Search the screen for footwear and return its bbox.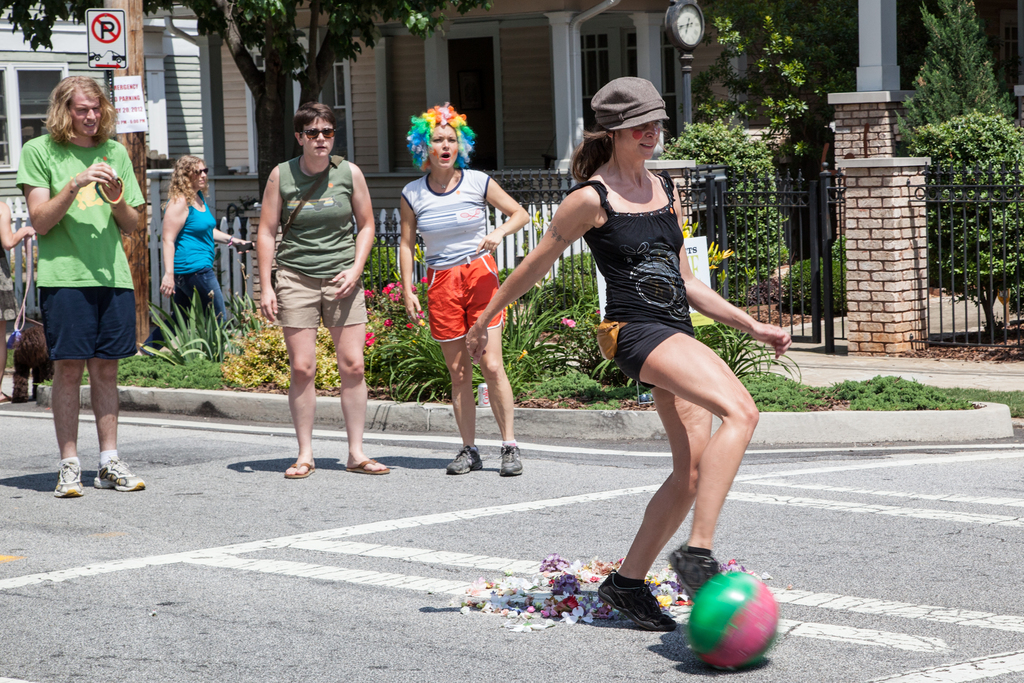
Found: <region>348, 454, 390, 477</region>.
